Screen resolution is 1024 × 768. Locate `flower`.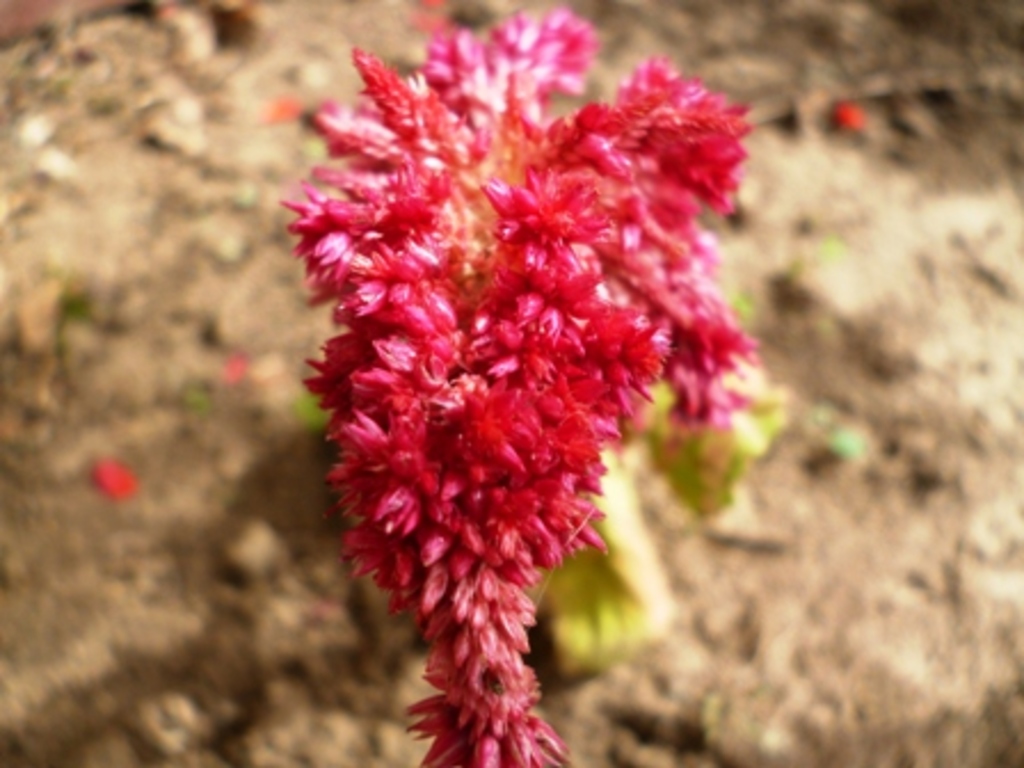
286:2:752:766.
